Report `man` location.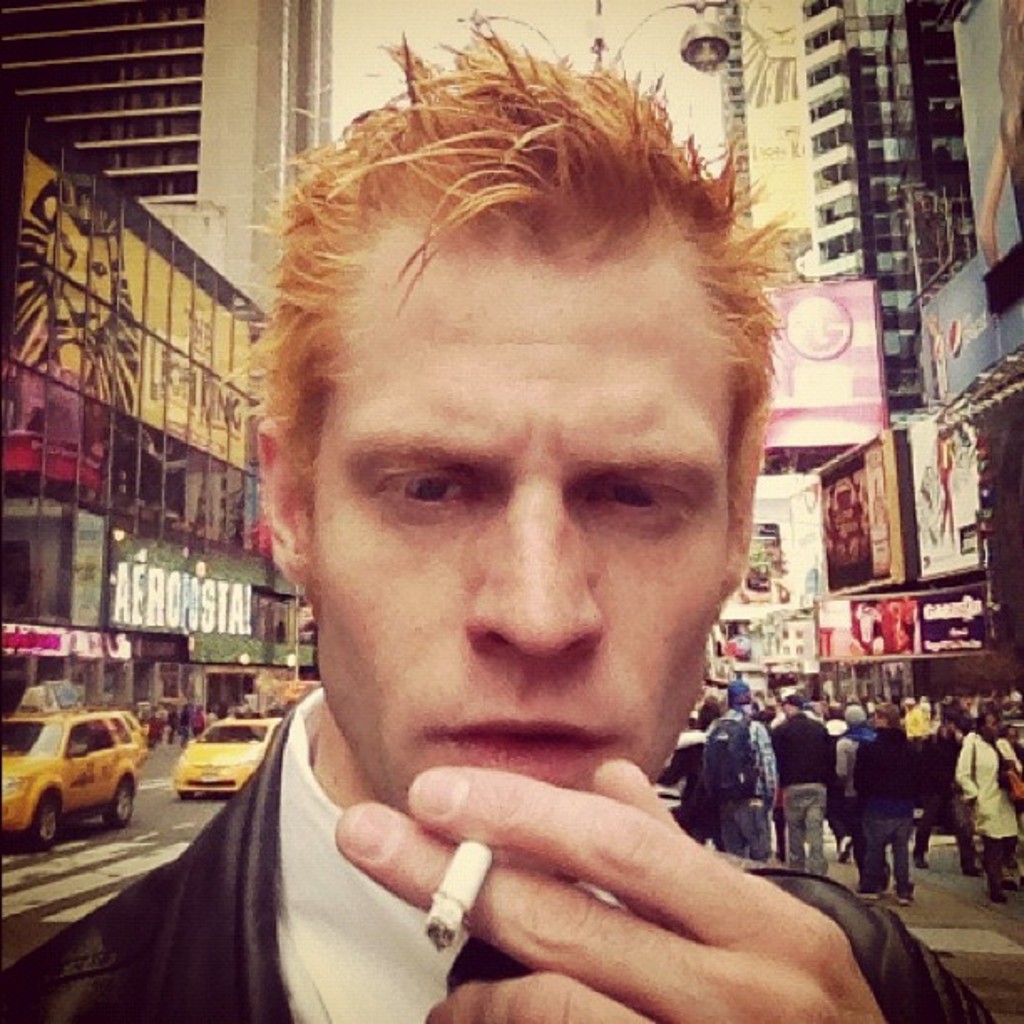
Report: BBox(77, 75, 944, 977).
